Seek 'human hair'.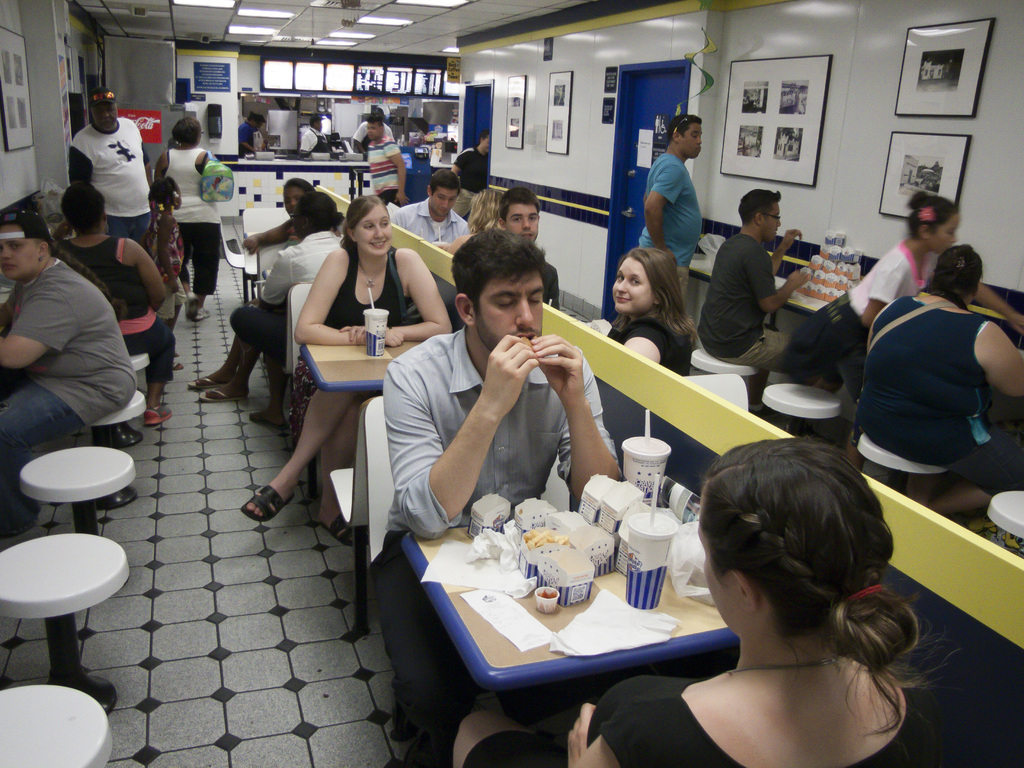
[left=698, top=440, right=883, bottom=701].
